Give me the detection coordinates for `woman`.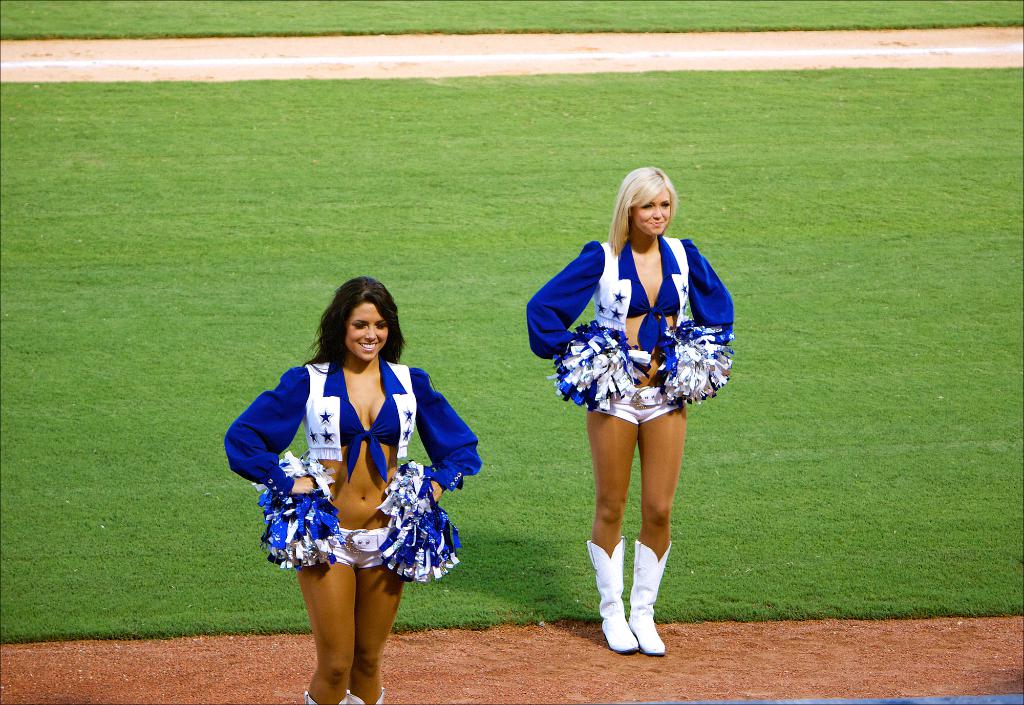
x1=547 y1=132 x2=739 y2=587.
